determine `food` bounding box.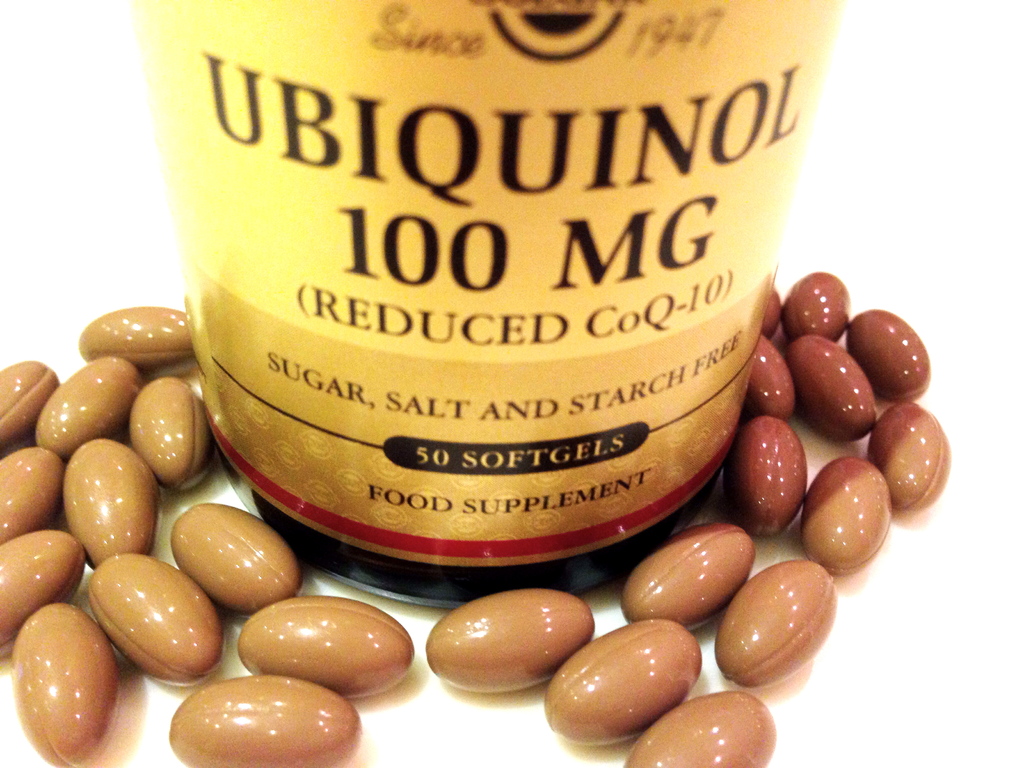
Determined: (166, 497, 303, 611).
